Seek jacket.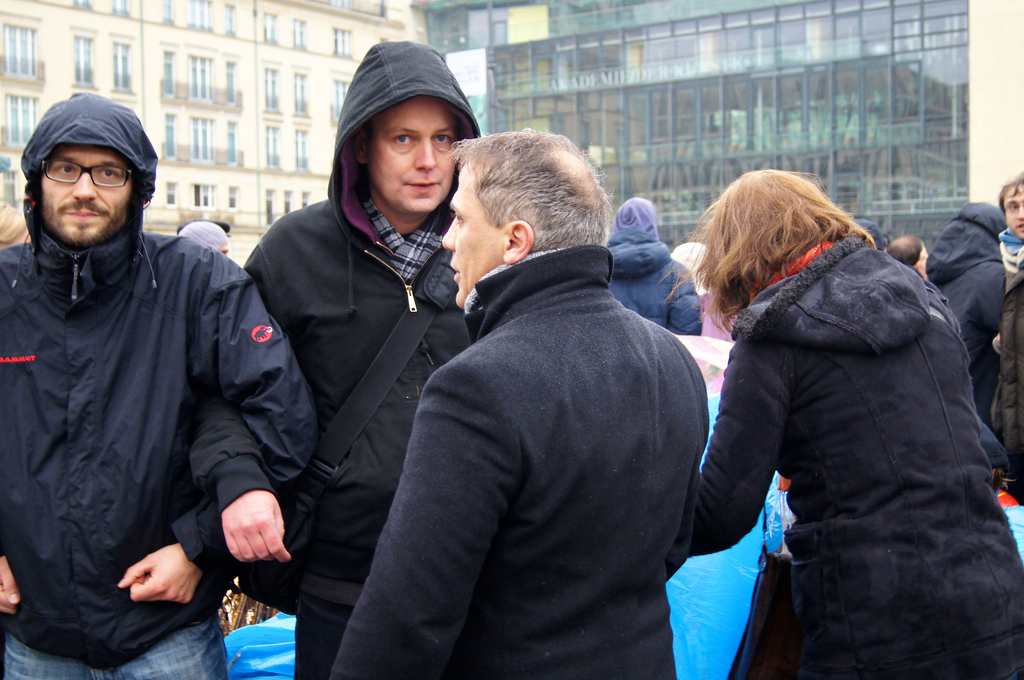
locate(184, 36, 483, 613).
